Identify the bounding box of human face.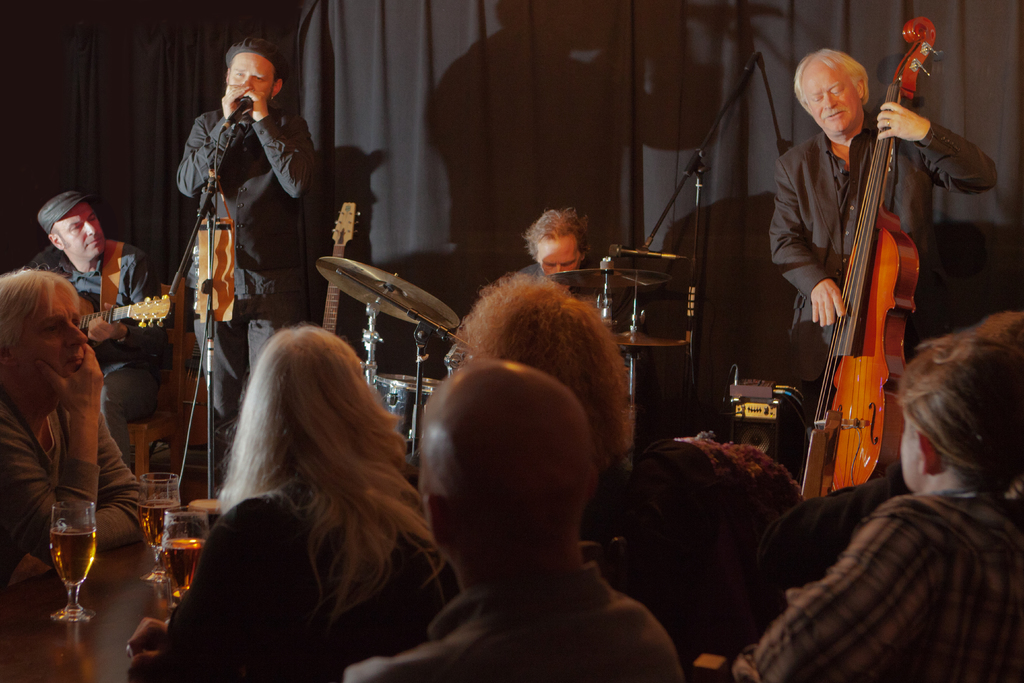
pyautogui.locateOnScreen(541, 229, 585, 281).
